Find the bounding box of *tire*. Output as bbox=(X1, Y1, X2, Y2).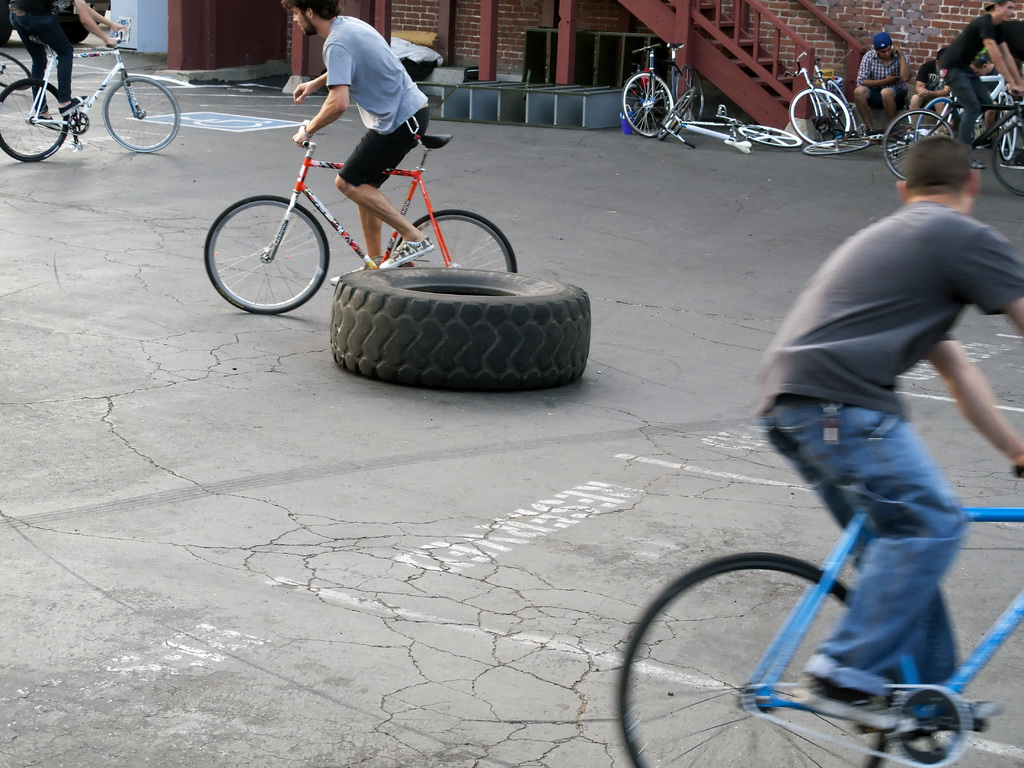
bbox=(657, 86, 698, 140).
